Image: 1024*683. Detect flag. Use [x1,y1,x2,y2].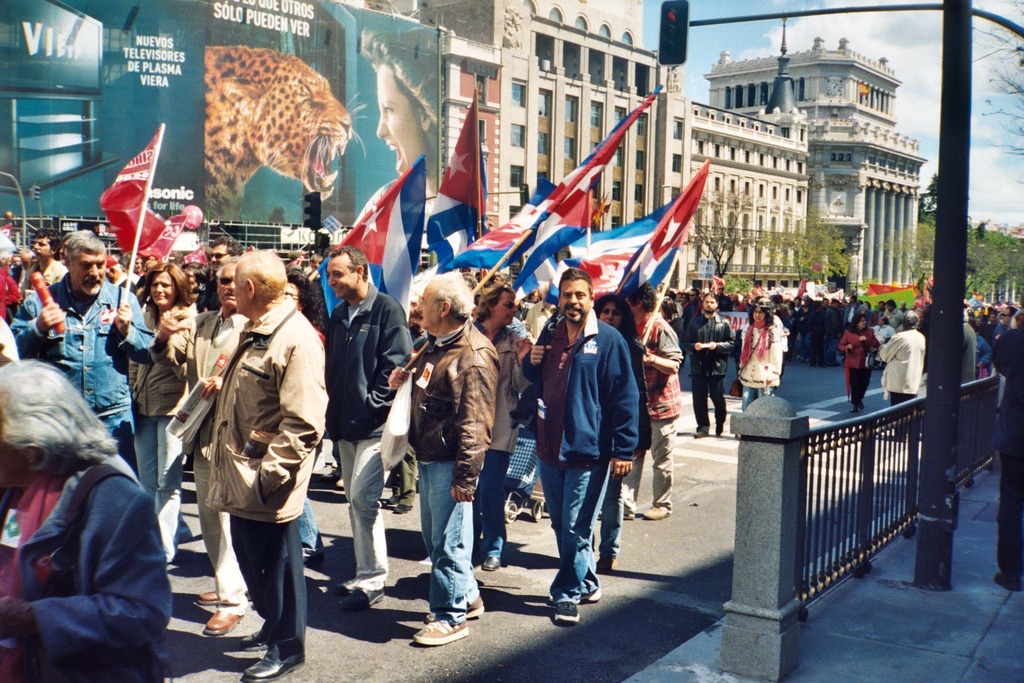
[336,152,425,324].
